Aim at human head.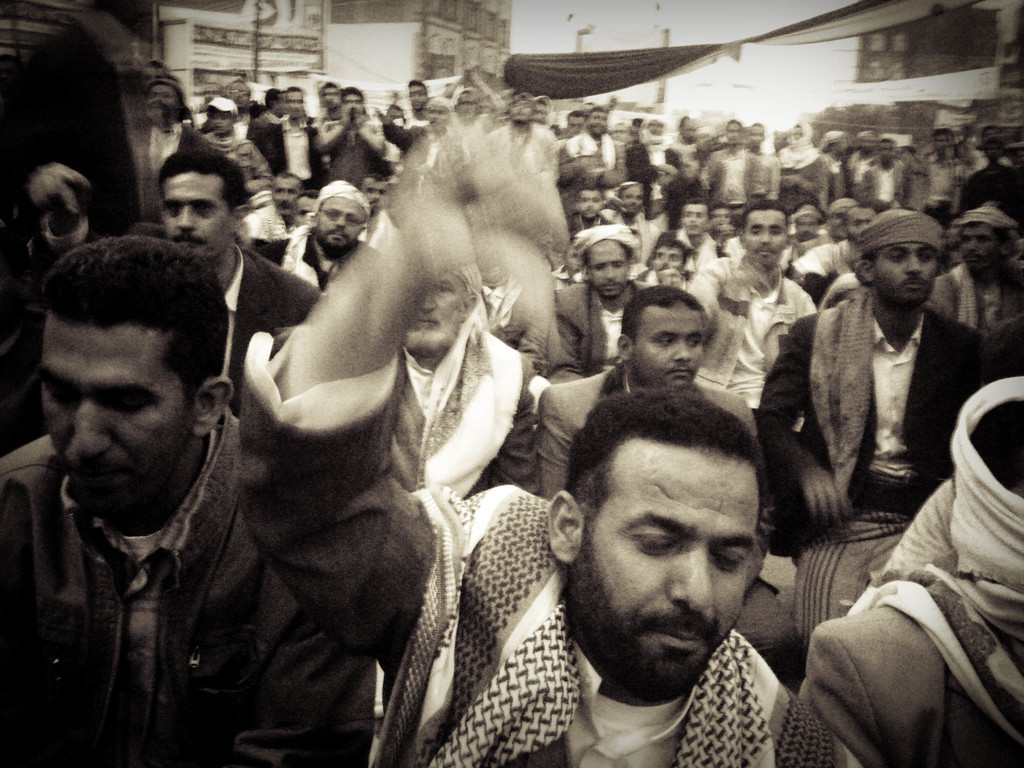
Aimed at {"x1": 566, "y1": 391, "x2": 776, "y2": 664}.
